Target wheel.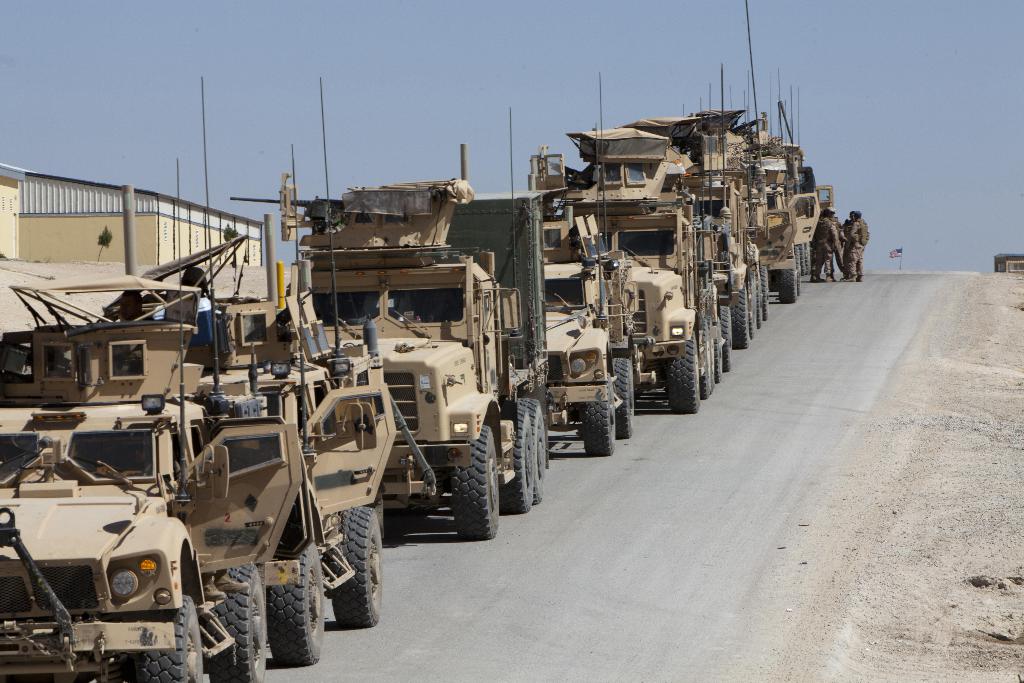
Target region: <box>496,402,541,511</box>.
